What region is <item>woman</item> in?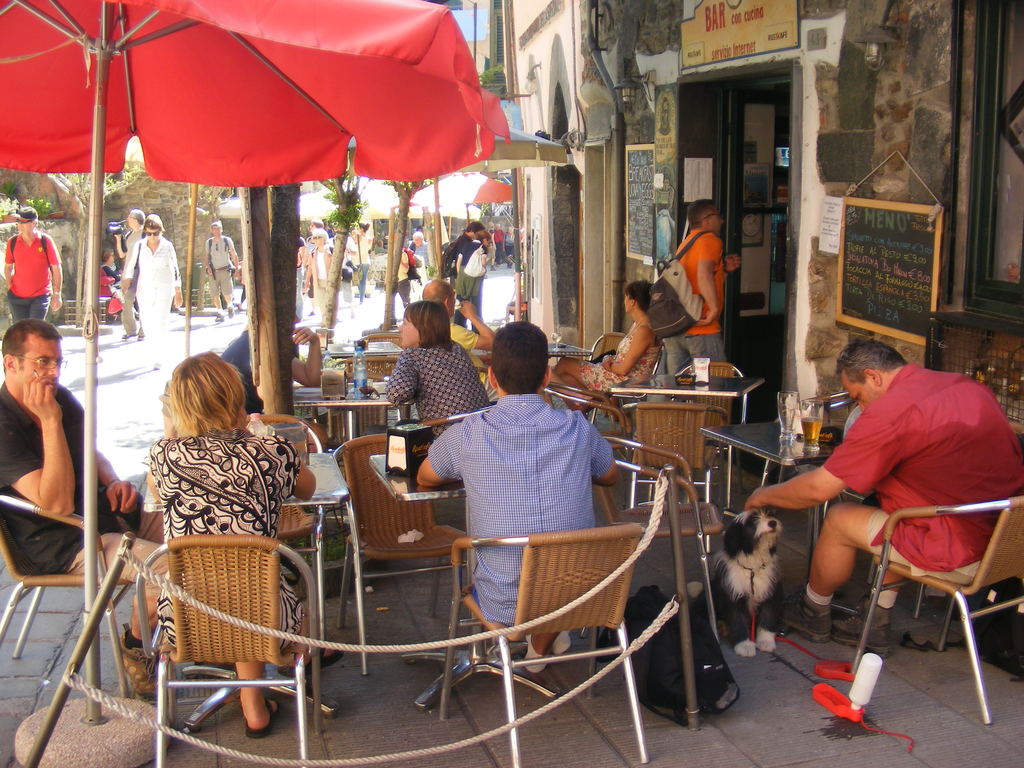
Rect(360, 297, 493, 438).
